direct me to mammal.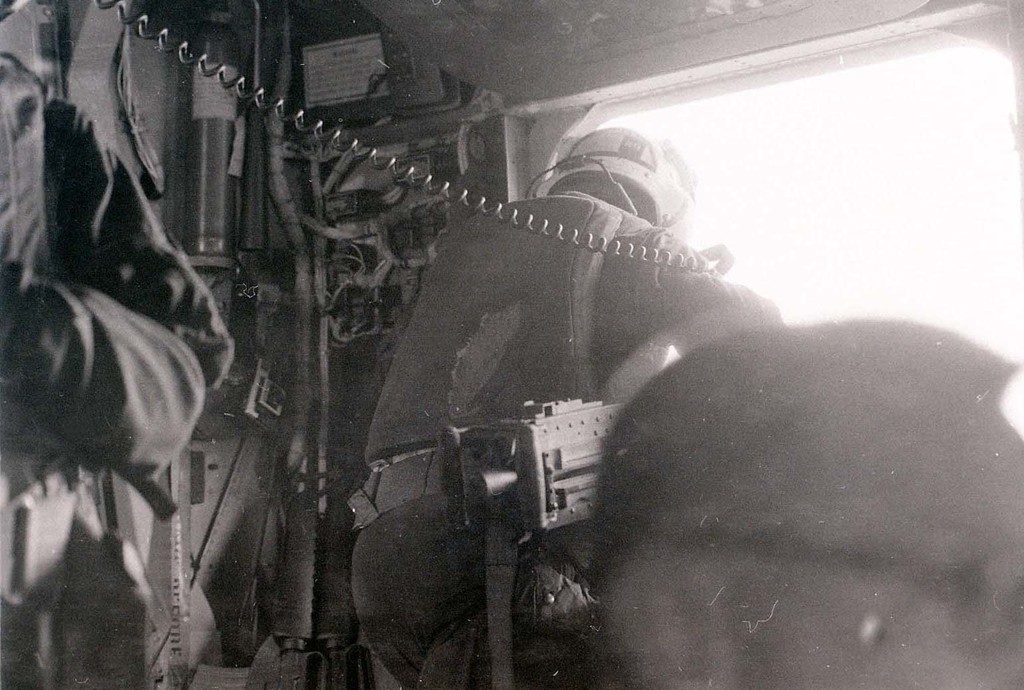
Direction: 592,311,1023,689.
